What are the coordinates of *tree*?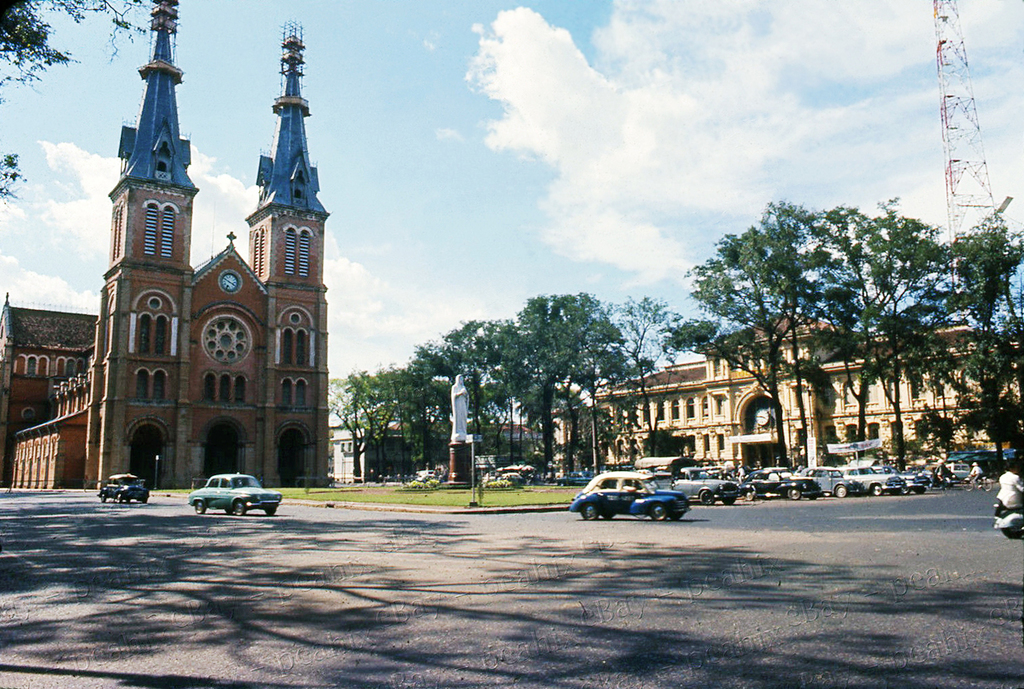
left=333, top=320, right=472, bottom=490.
